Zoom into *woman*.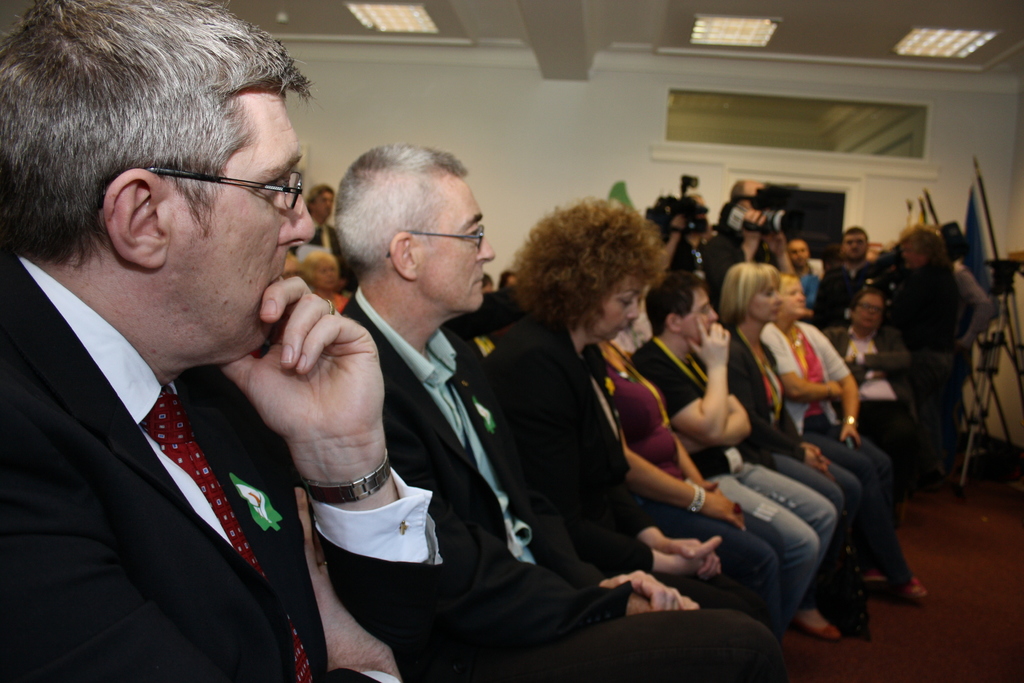
Zoom target: [474,195,787,624].
